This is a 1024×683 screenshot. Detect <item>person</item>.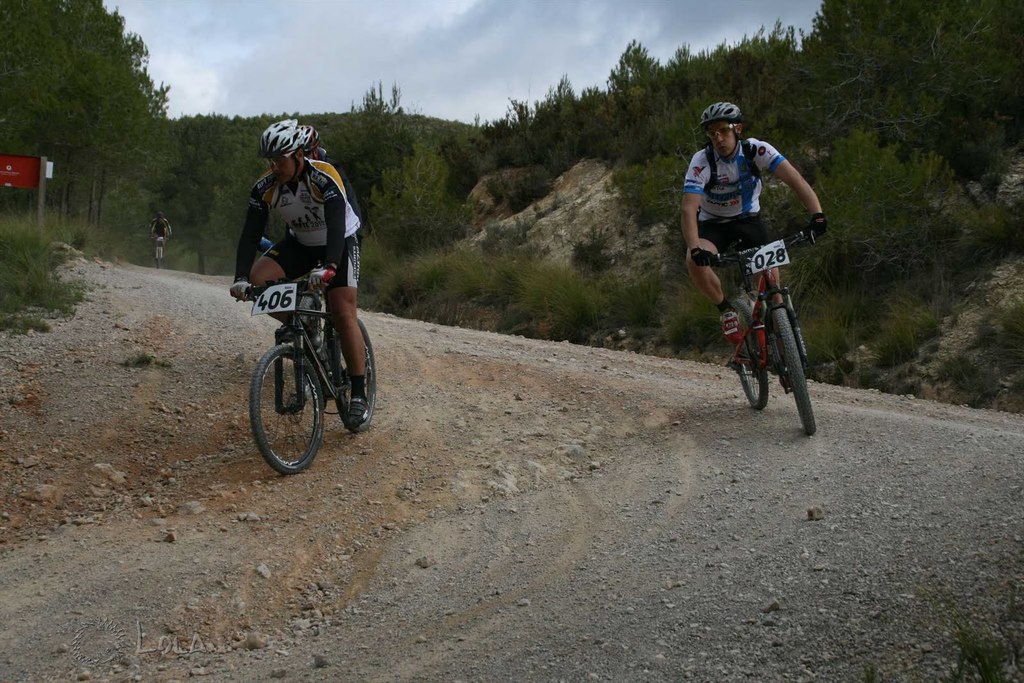
l=691, t=93, r=832, b=342.
